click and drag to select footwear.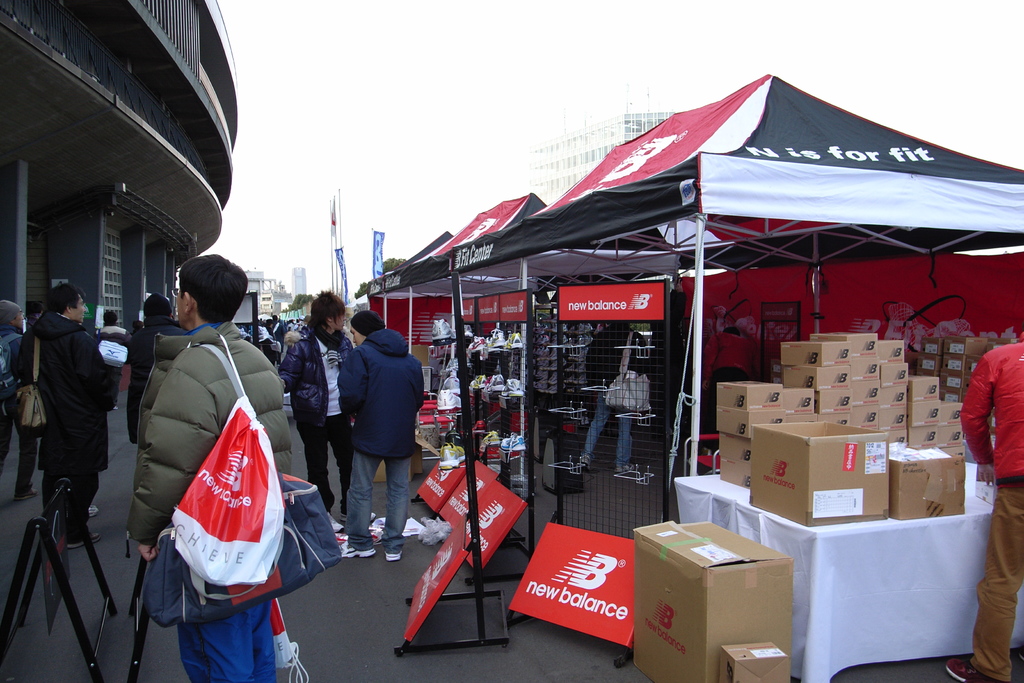
Selection: select_region(339, 509, 378, 523).
